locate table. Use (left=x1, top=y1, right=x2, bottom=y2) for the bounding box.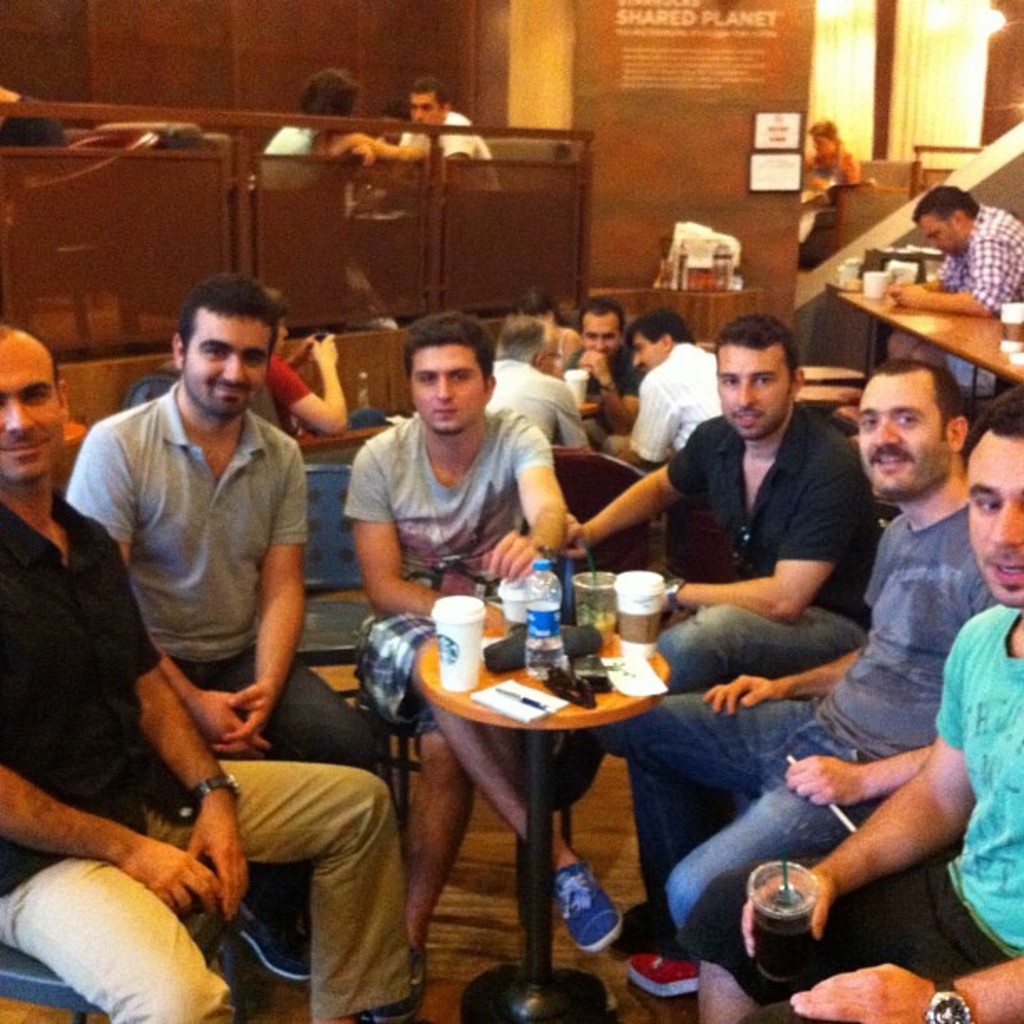
(left=832, top=288, right=1022, bottom=440).
